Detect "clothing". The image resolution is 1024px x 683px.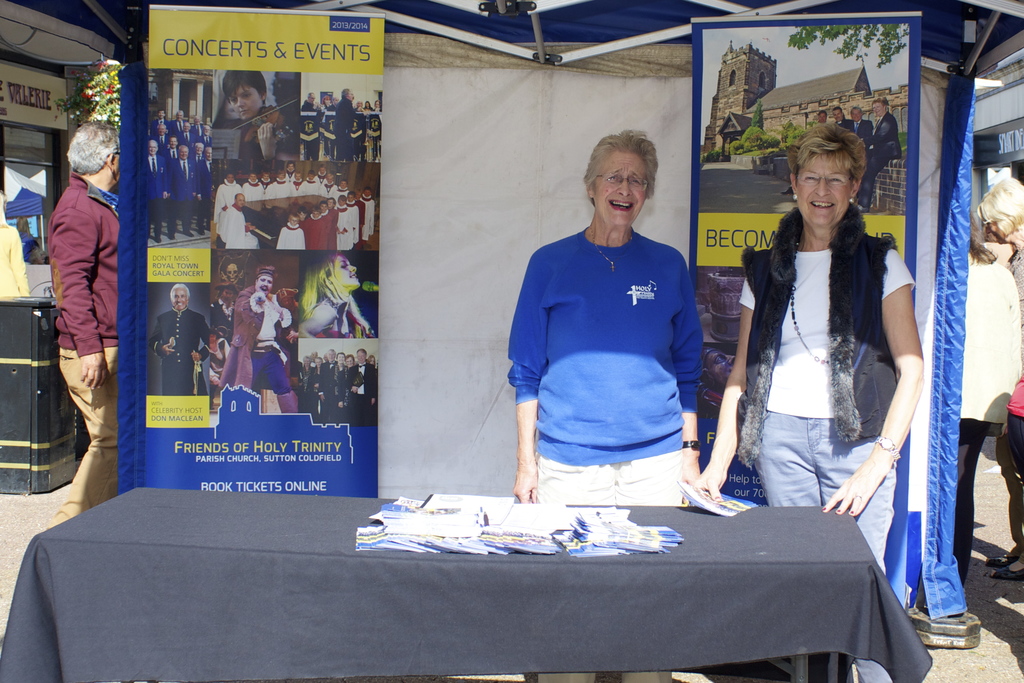
[x1=858, y1=109, x2=903, y2=204].
